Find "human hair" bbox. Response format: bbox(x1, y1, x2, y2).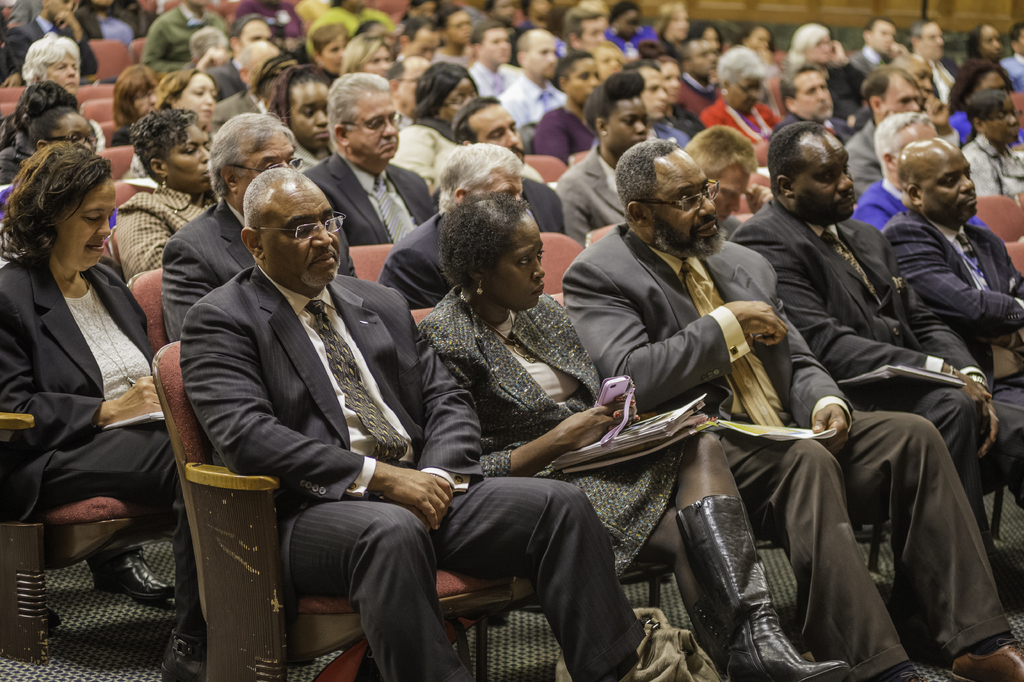
bbox(189, 24, 232, 58).
